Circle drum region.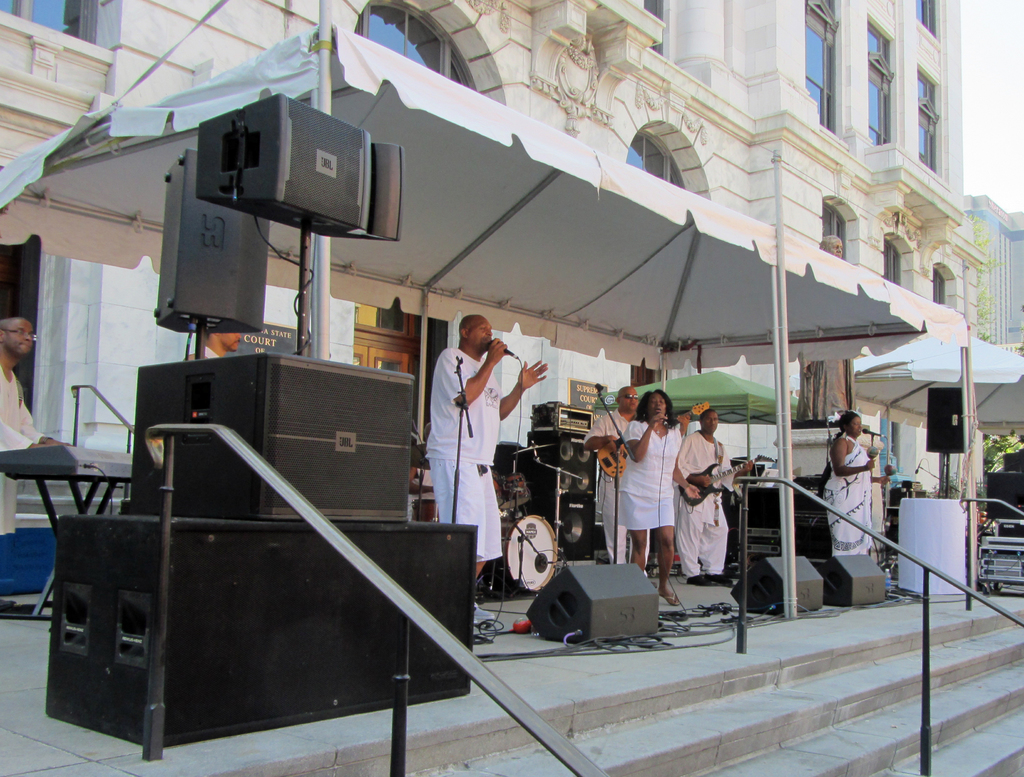
Region: BBox(500, 474, 532, 506).
